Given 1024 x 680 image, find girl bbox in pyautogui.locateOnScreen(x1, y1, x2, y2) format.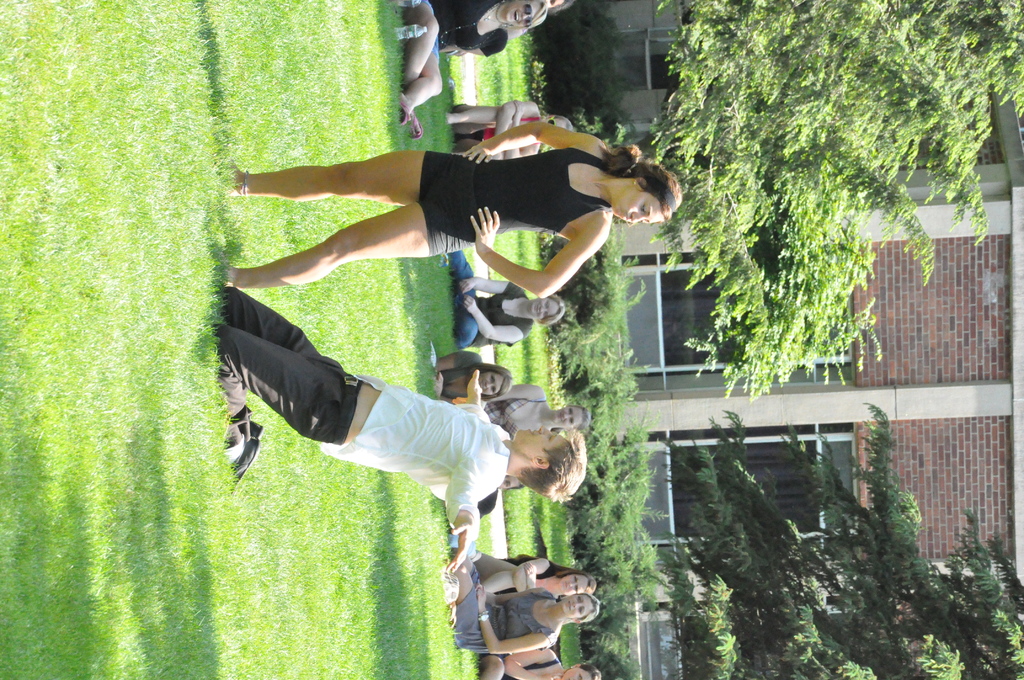
pyautogui.locateOnScreen(473, 556, 600, 596).
